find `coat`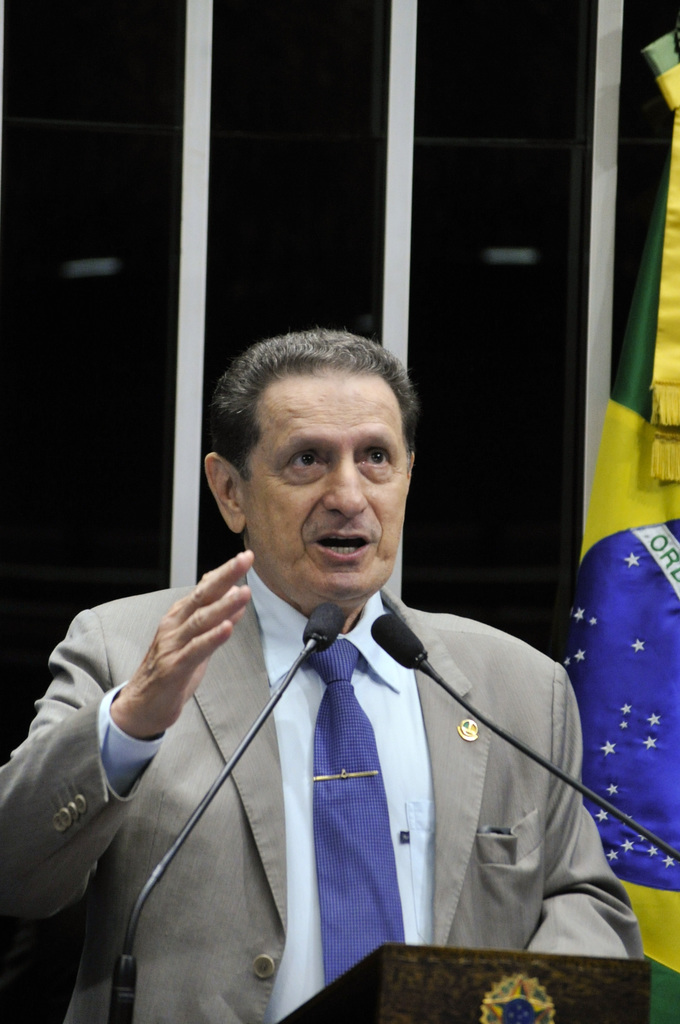
5,554,647,1023
